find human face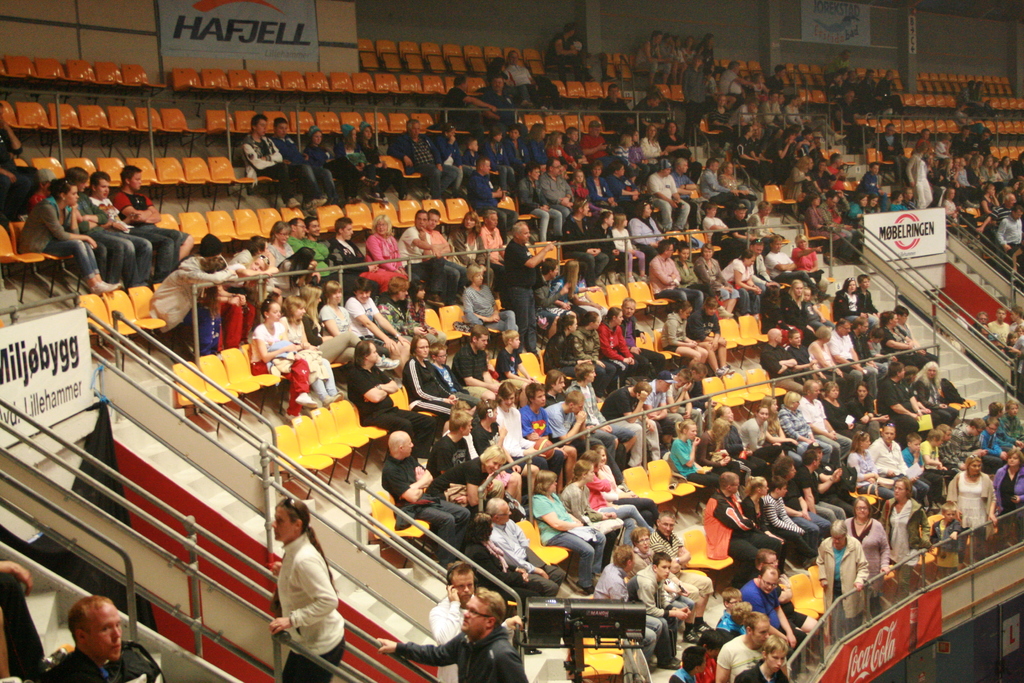
x1=797 y1=242 x2=806 y2=248
